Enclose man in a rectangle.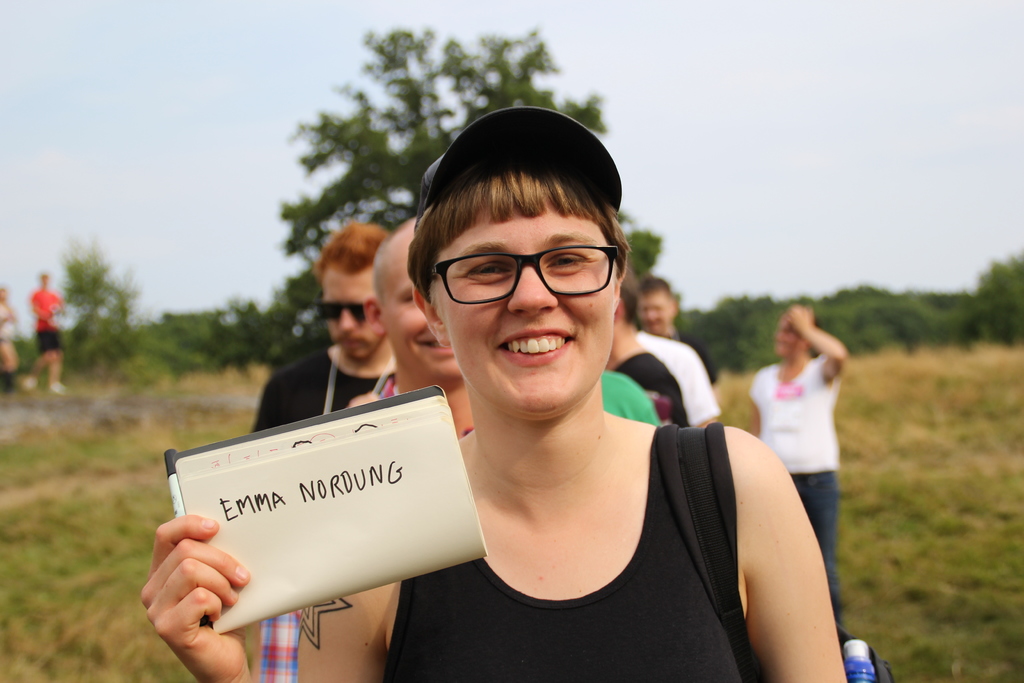
bbox=[346, 219, 482, 443].
